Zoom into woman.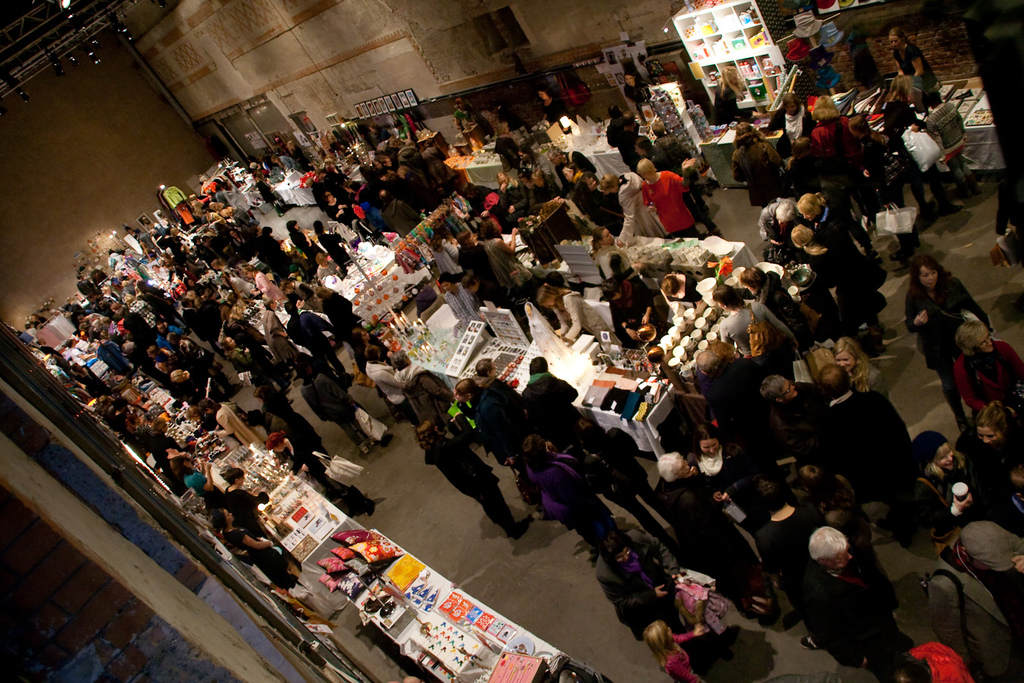
Zoom target: box(684, 424, 756, 509).
